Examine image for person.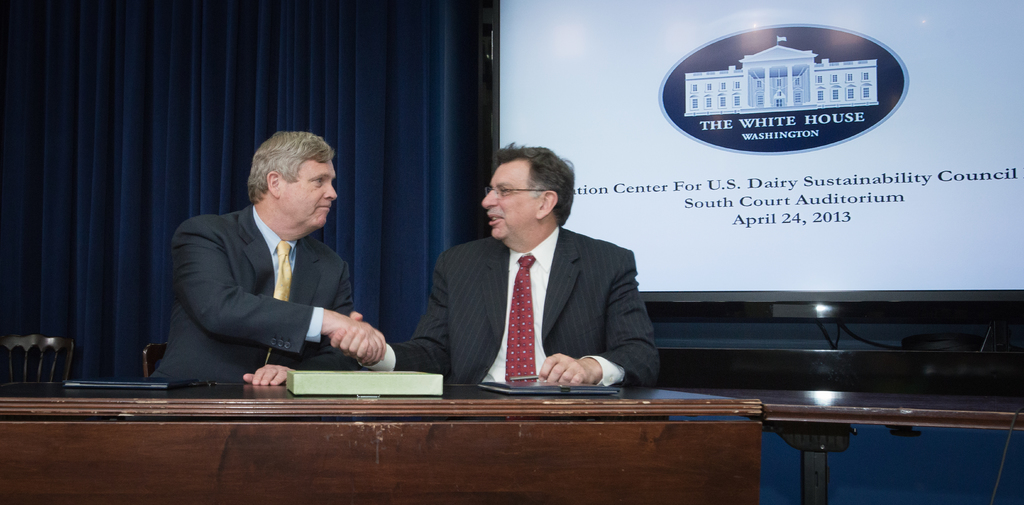
Examination result: bbox(161, 118, 385, 433).
